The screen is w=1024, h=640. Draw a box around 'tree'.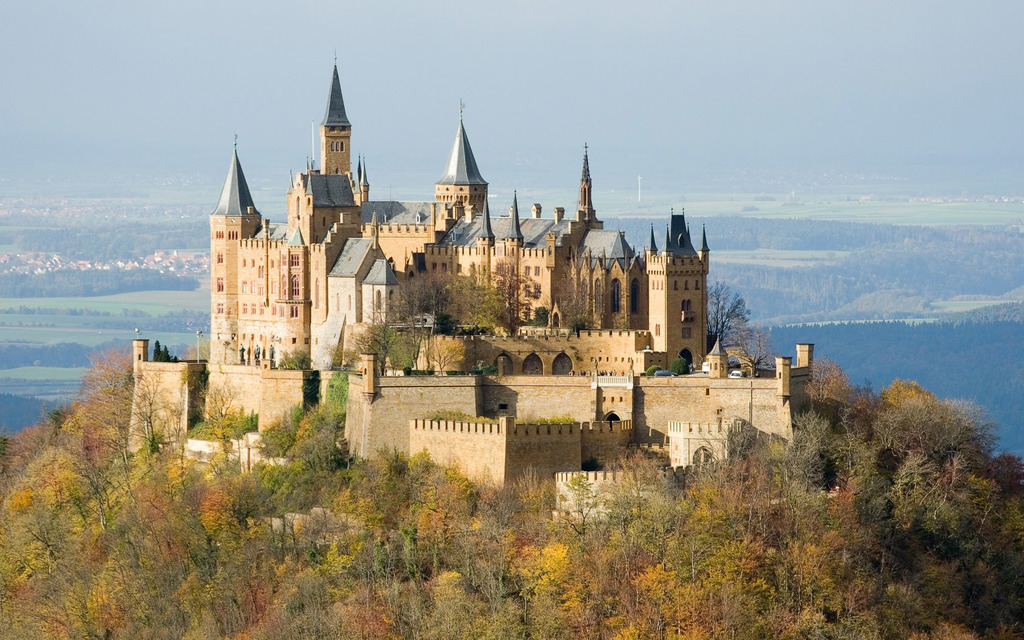
(729, 312, 778, 380).
